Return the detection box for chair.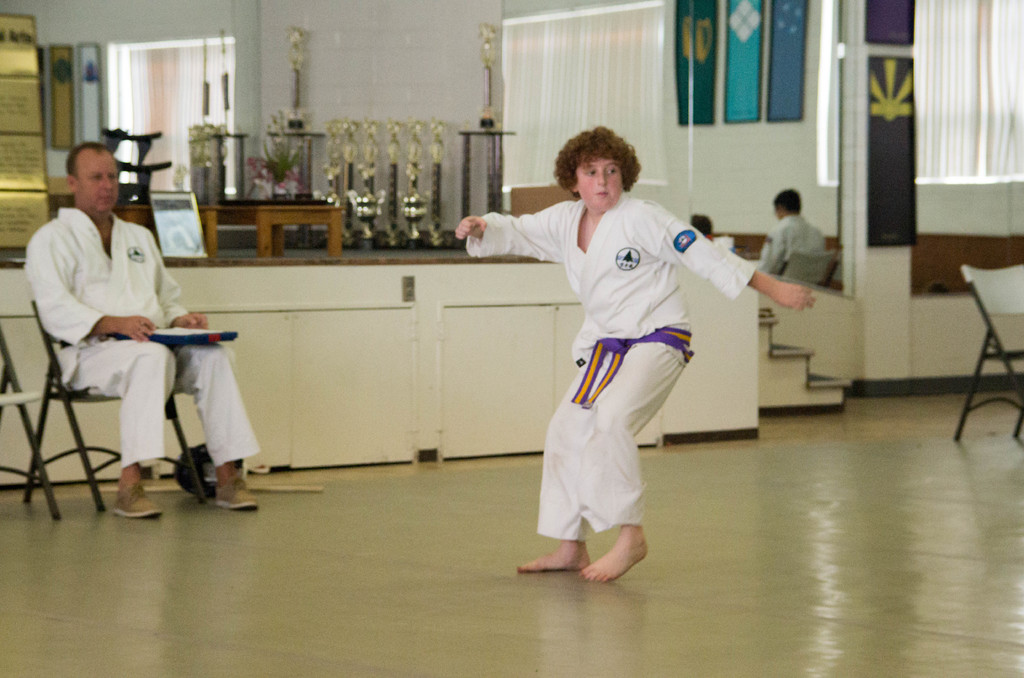
x1=15, y1=266, x2=220, y2=535.
